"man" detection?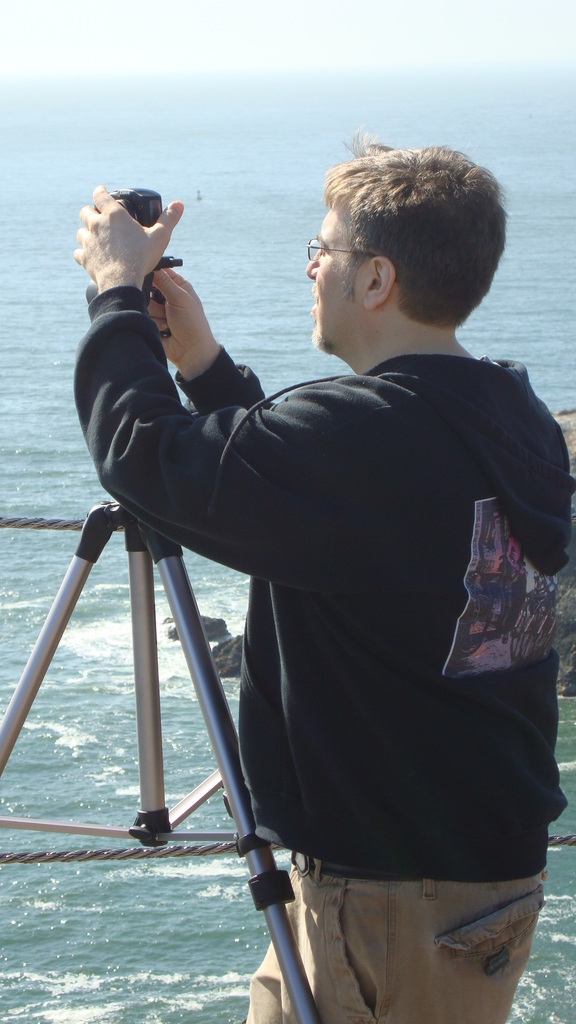
box=[68, 136, 570, 1023]
